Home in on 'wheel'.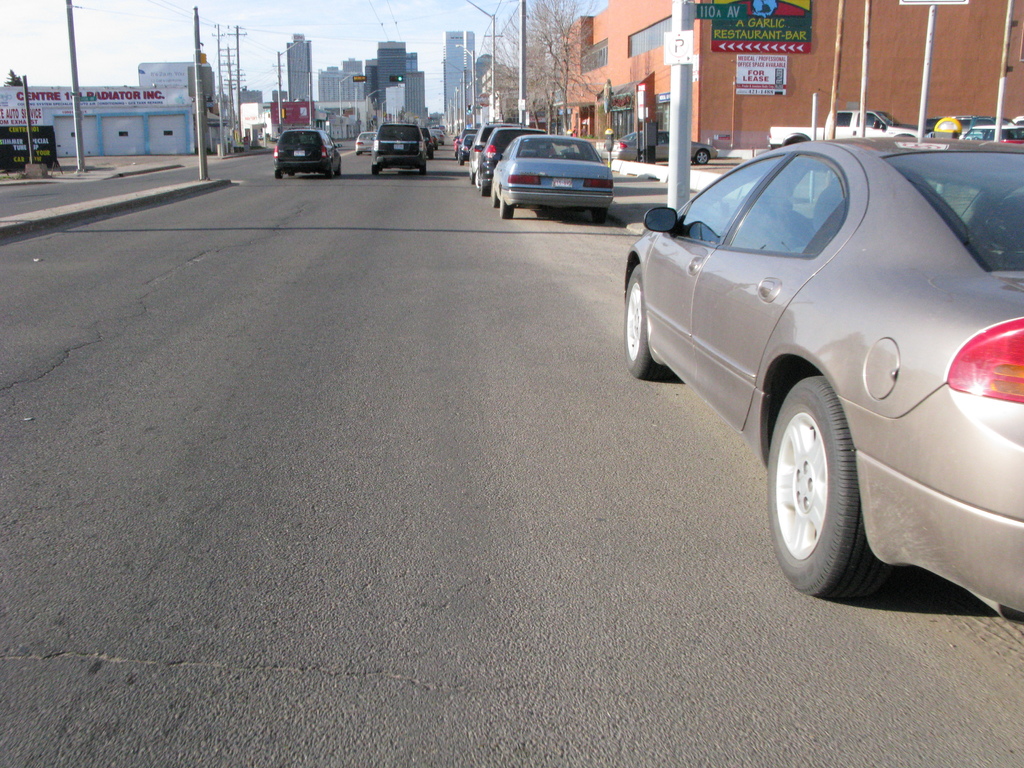
Homed in at 336 163 342 176.
